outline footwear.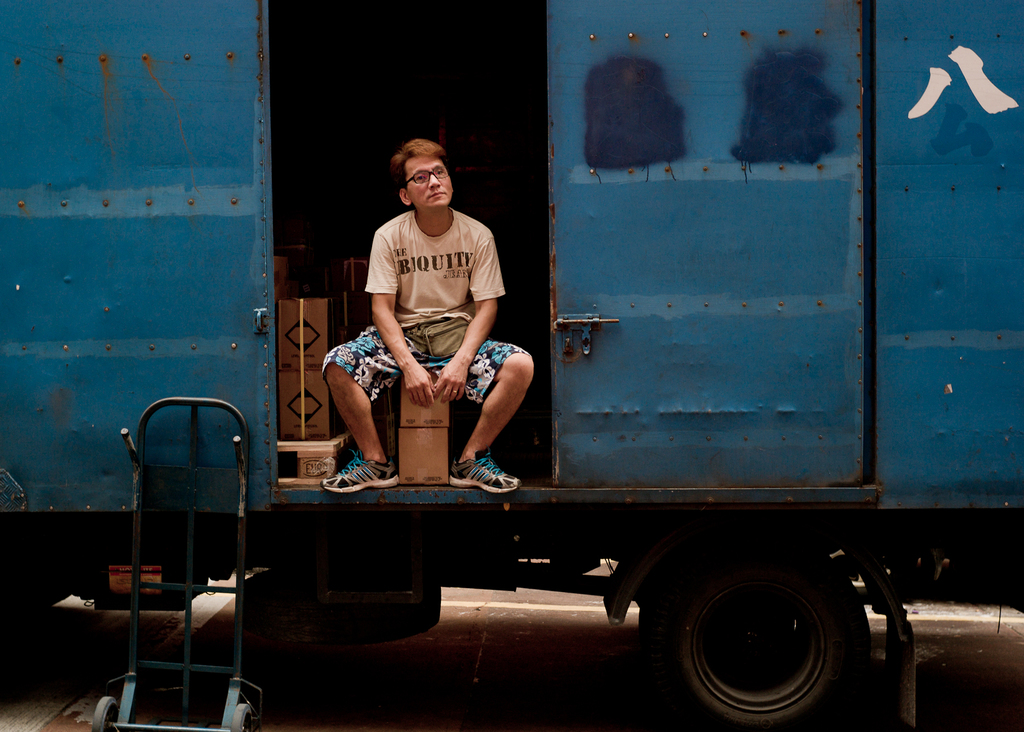
Outline: 321:448:397:486.
